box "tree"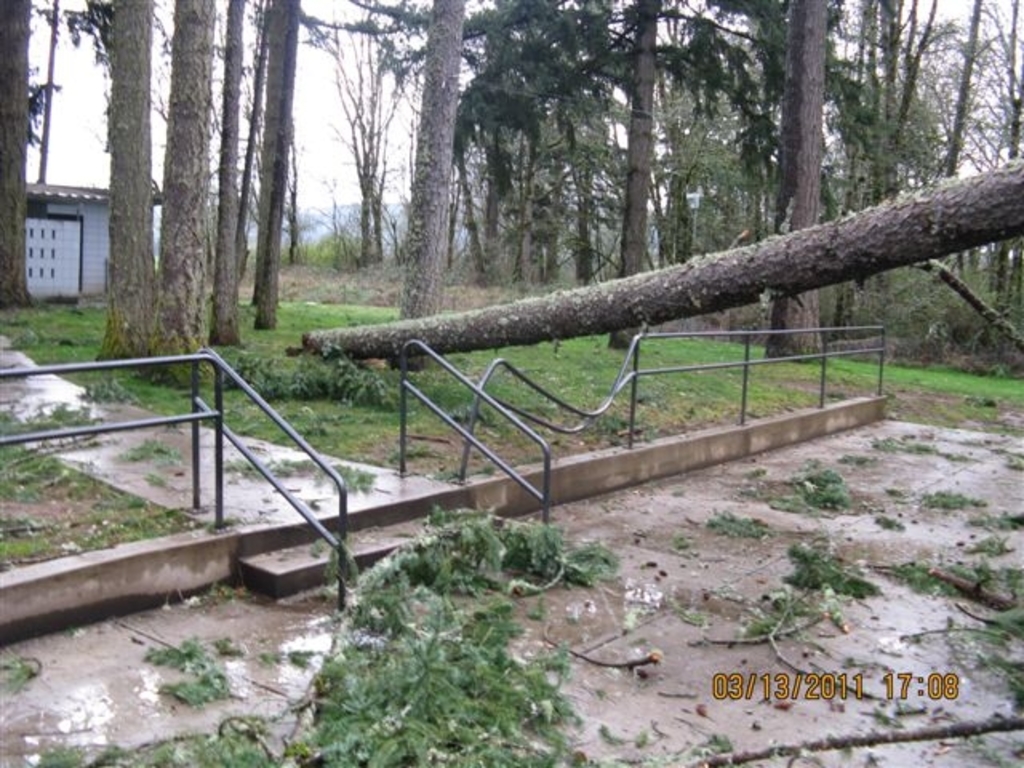
locate(299, 150, 1022, 362)
